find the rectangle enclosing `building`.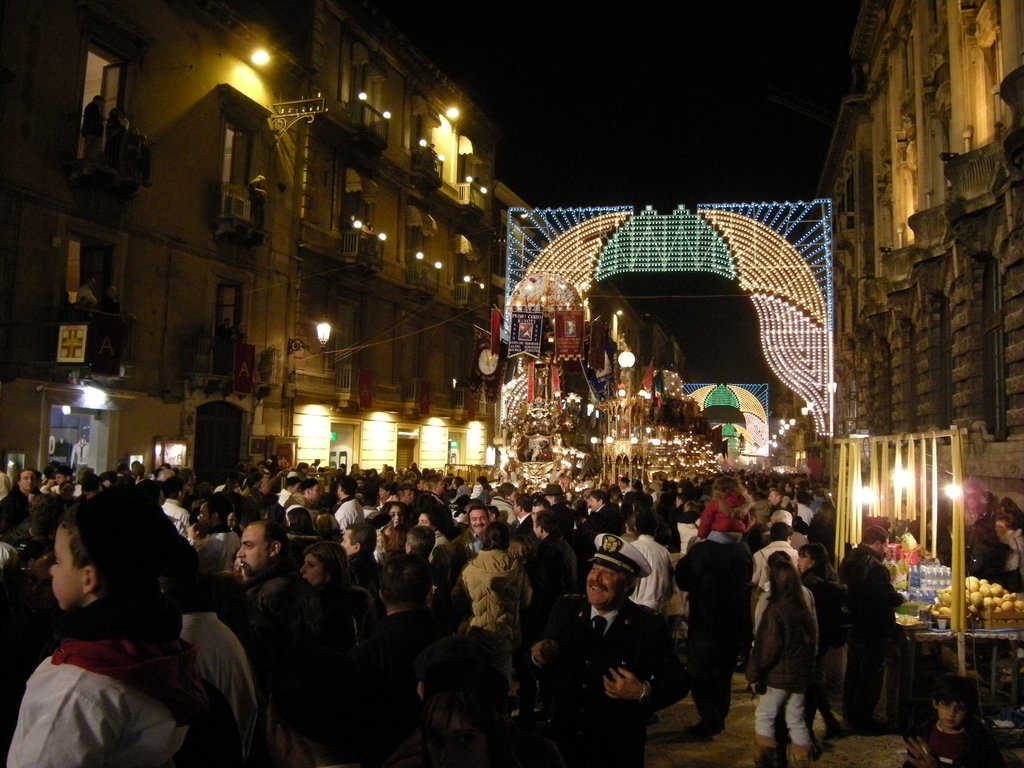
pyautogui.locateOnScreen(0, 0, 535, 472).
